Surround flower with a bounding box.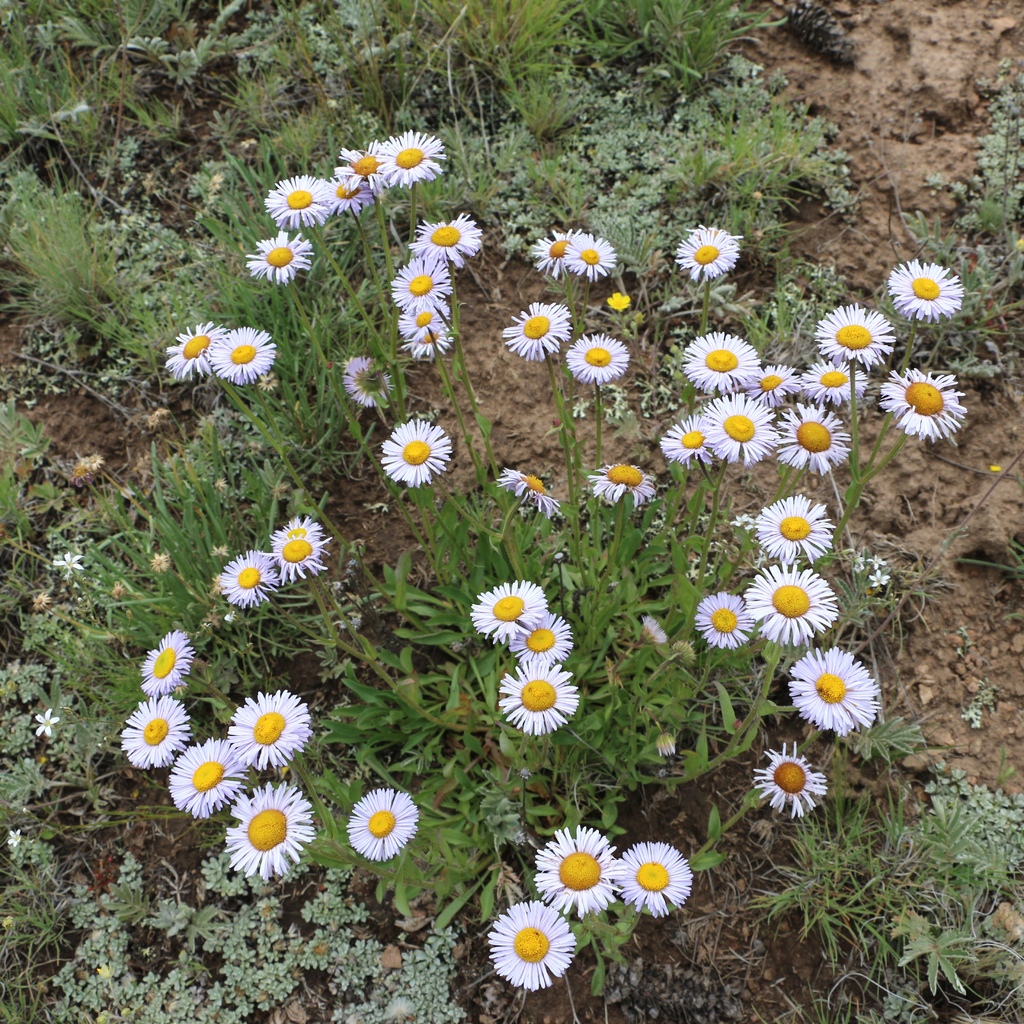
box=[258, 365, 279, 393].
